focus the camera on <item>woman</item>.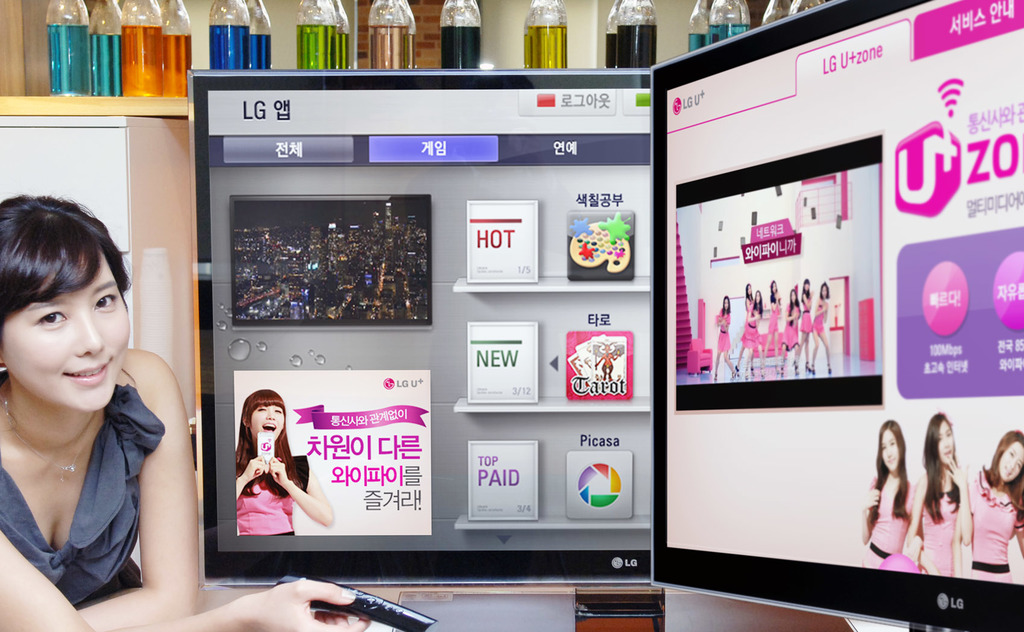
Focus region: bbox=[803, 280, 811, 359].
